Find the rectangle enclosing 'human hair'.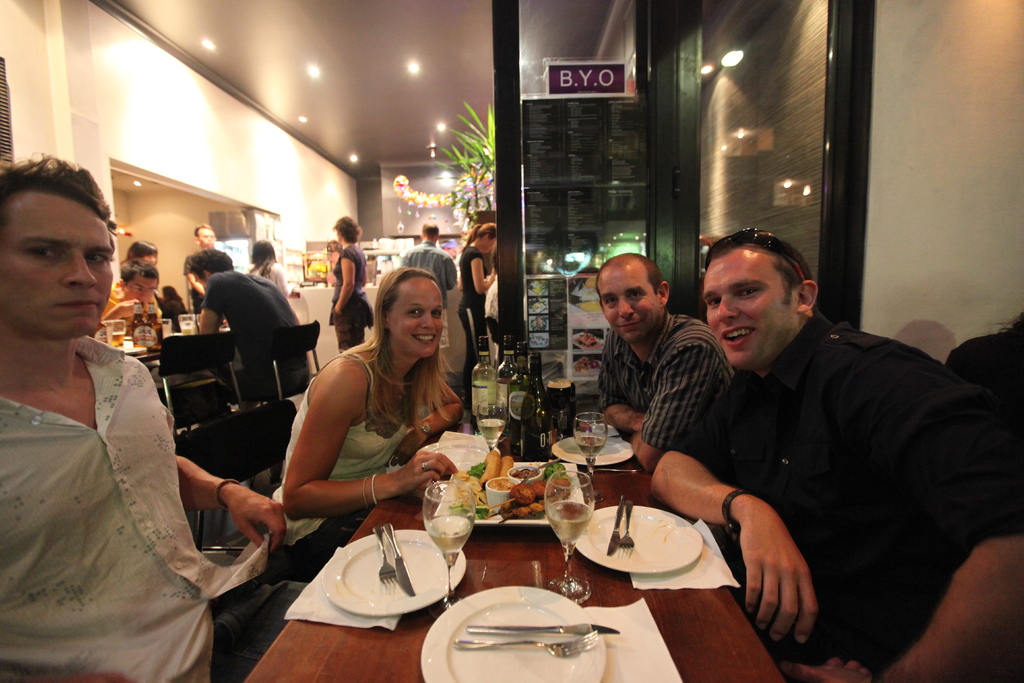
detection(463, 220, 499, 247).
